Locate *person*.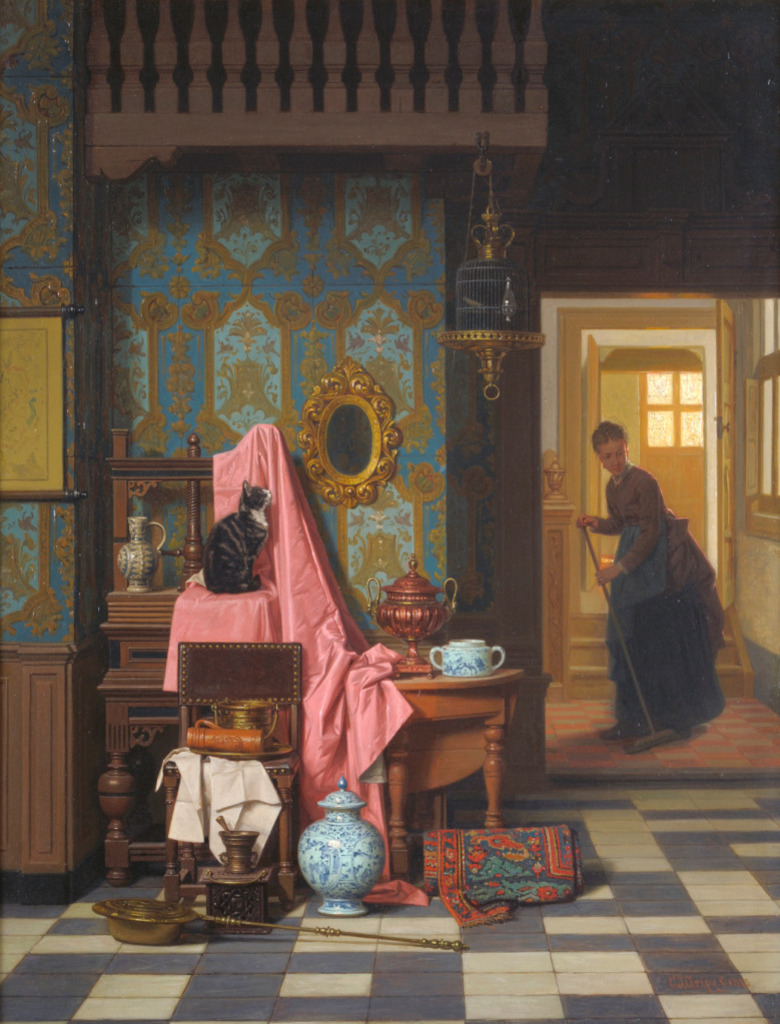
Bounding box: box=[591, 423, 731, 750].
